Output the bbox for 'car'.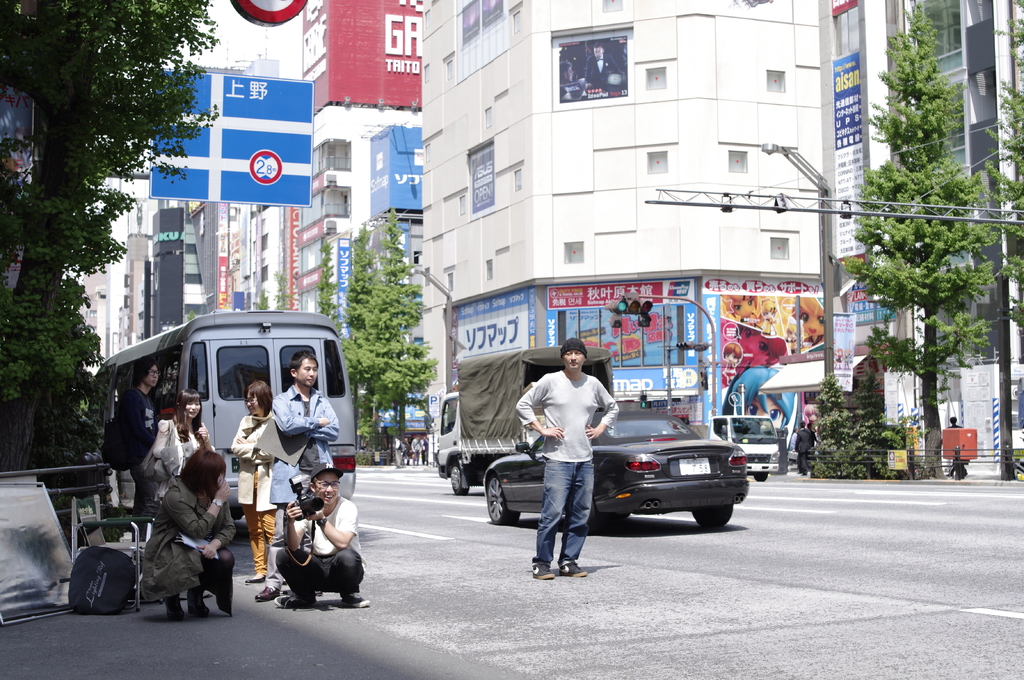
[484, 409, 750, 530].
